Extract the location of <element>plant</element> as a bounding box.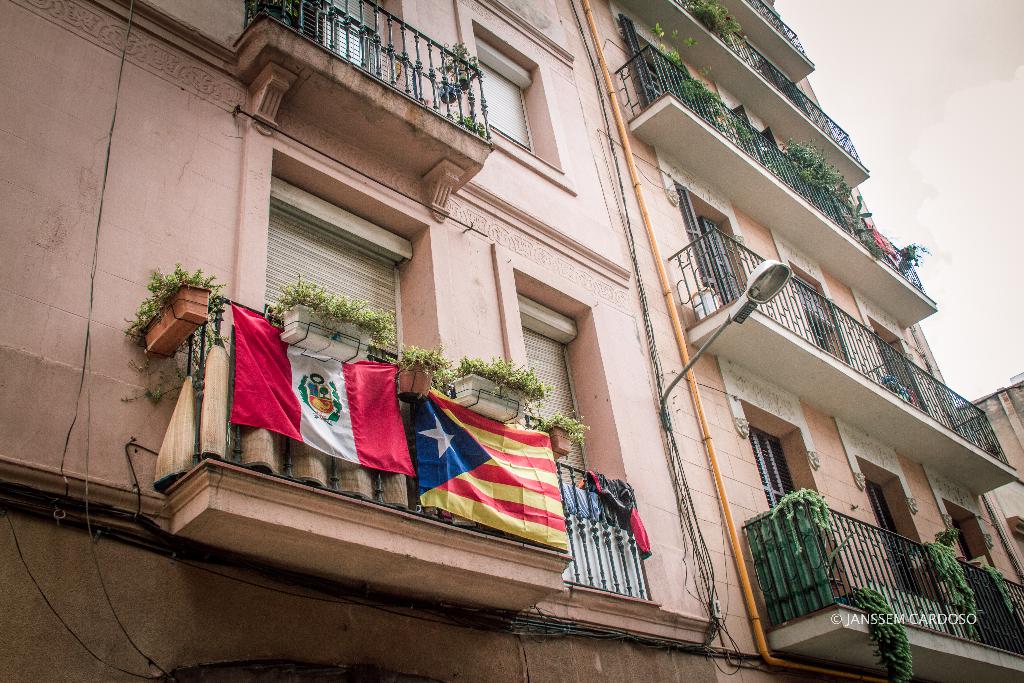
select_region(687, 0, 749, 43).
